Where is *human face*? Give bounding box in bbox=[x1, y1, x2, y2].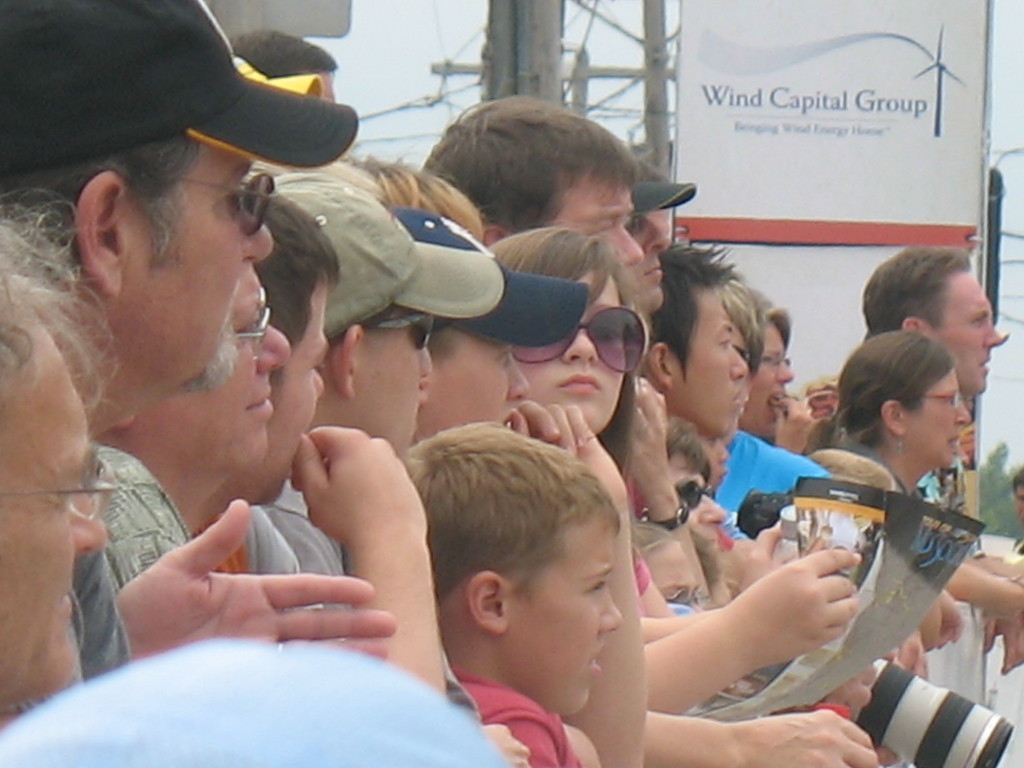
bbox=[922, 267, 998, 394].
